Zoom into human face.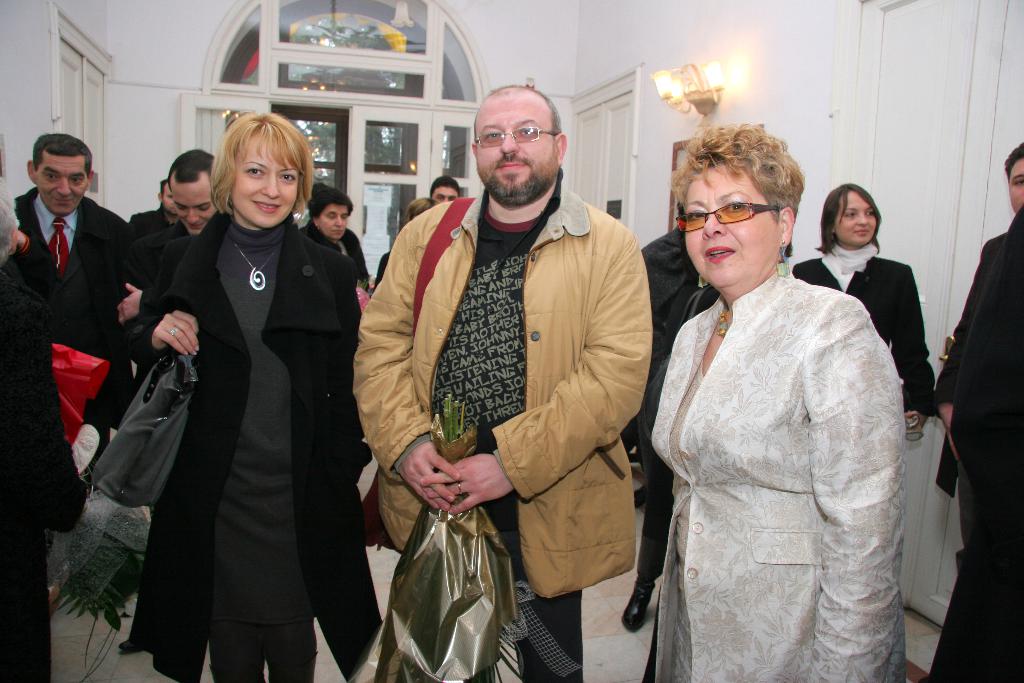
Zoom target: bbox=[431, 185, 460, 207].
